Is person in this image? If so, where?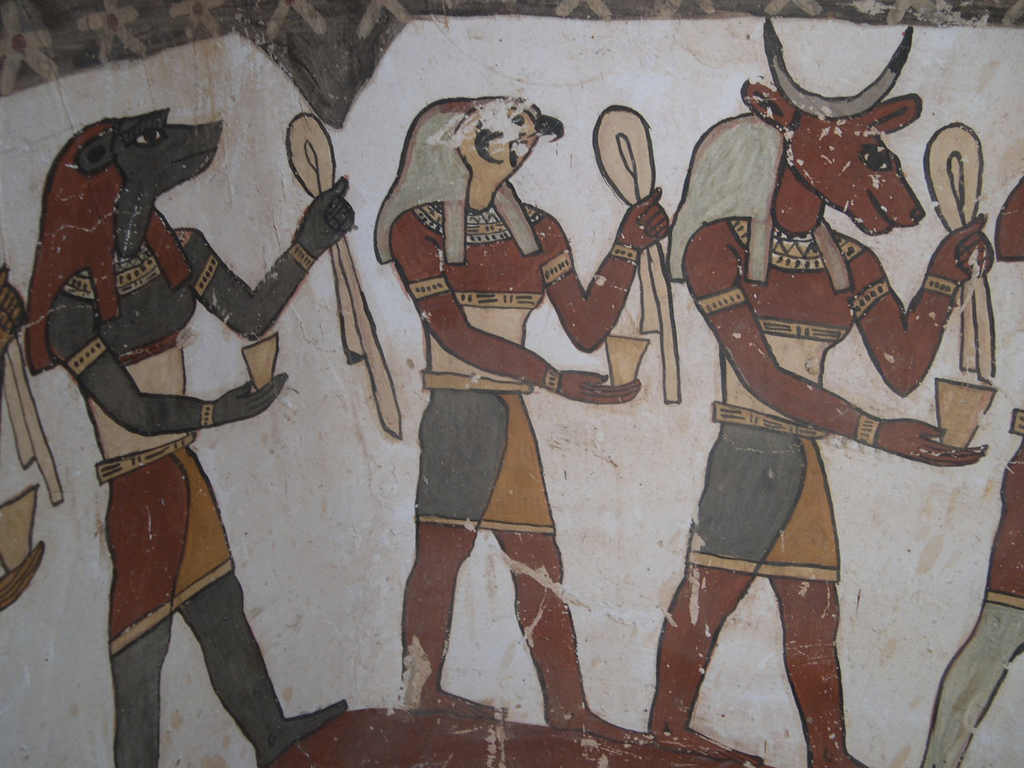
Yes, at l=58, t=62, r=319, b=747.
